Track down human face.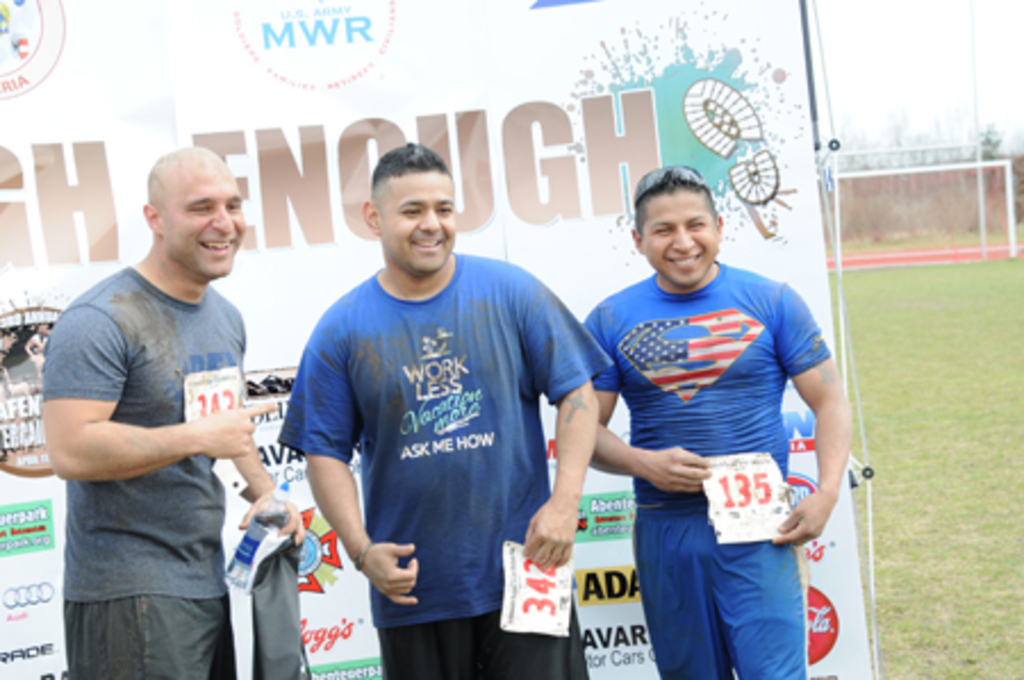
Tracked to 157:152:248:277.
